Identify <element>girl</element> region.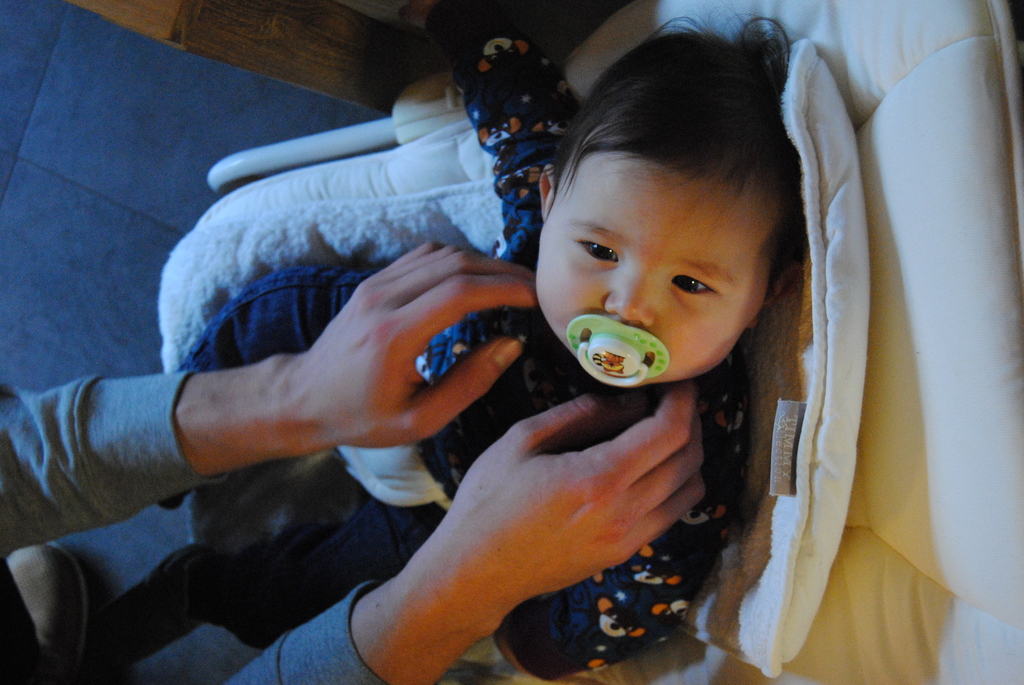
Region: BBox(104, 3, 813, 684).
